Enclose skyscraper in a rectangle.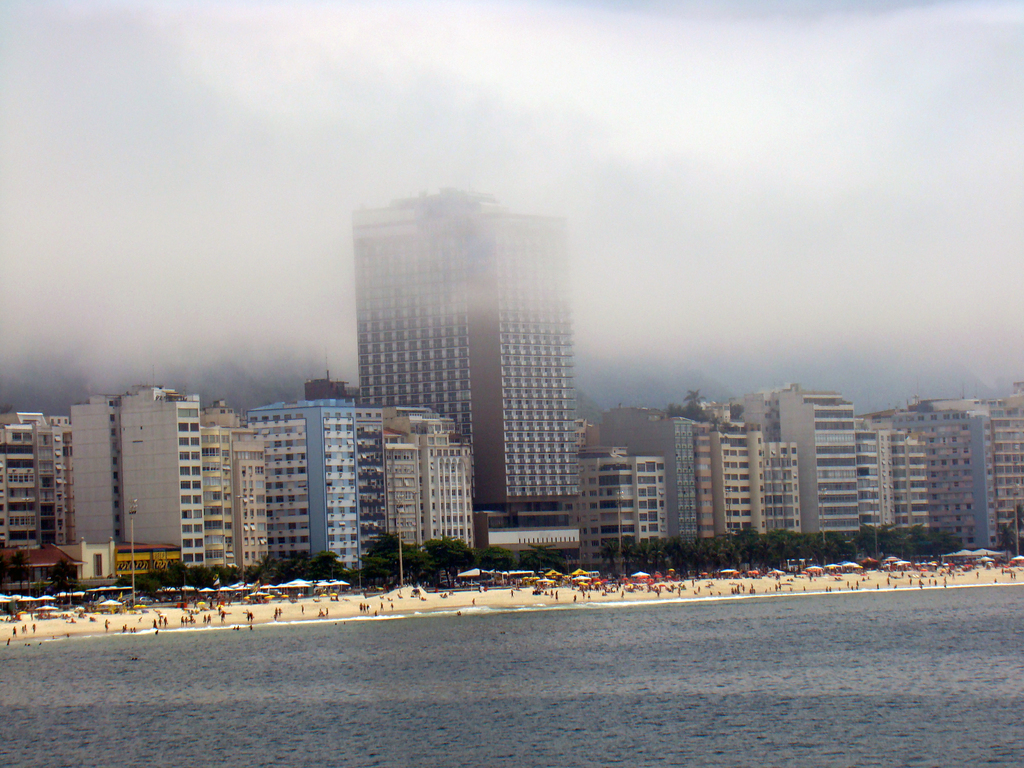
BBox(356, 183, 586, 568).
